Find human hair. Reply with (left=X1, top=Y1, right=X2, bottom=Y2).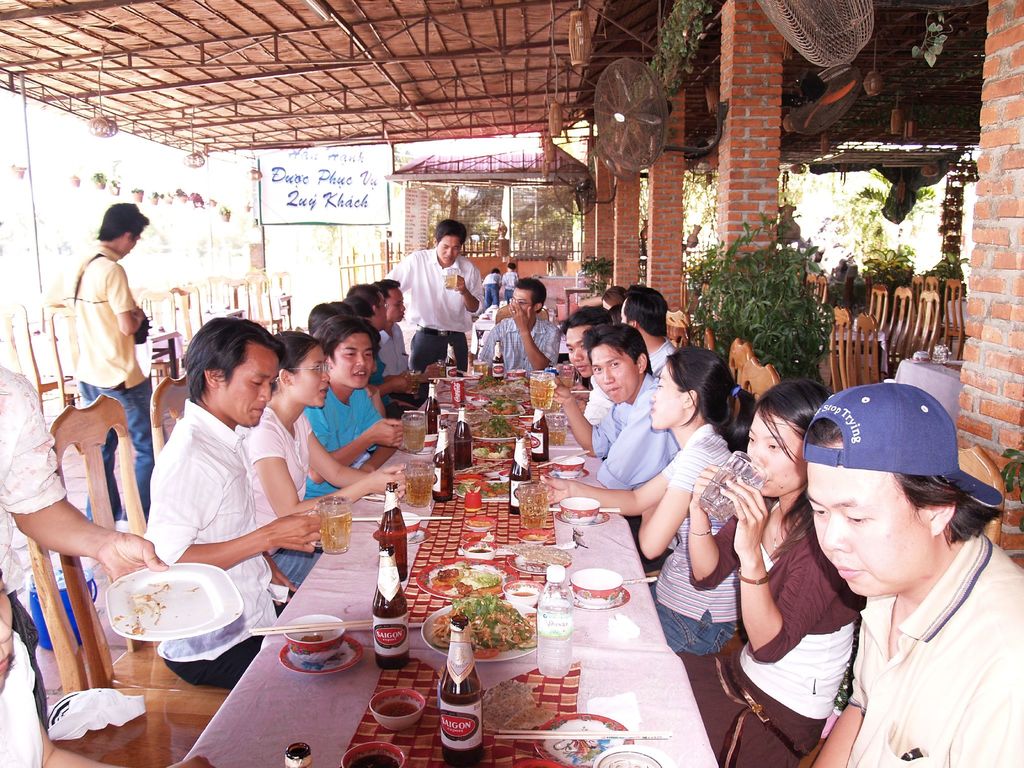
(left=308, top=300, right=344, bottom=335).
